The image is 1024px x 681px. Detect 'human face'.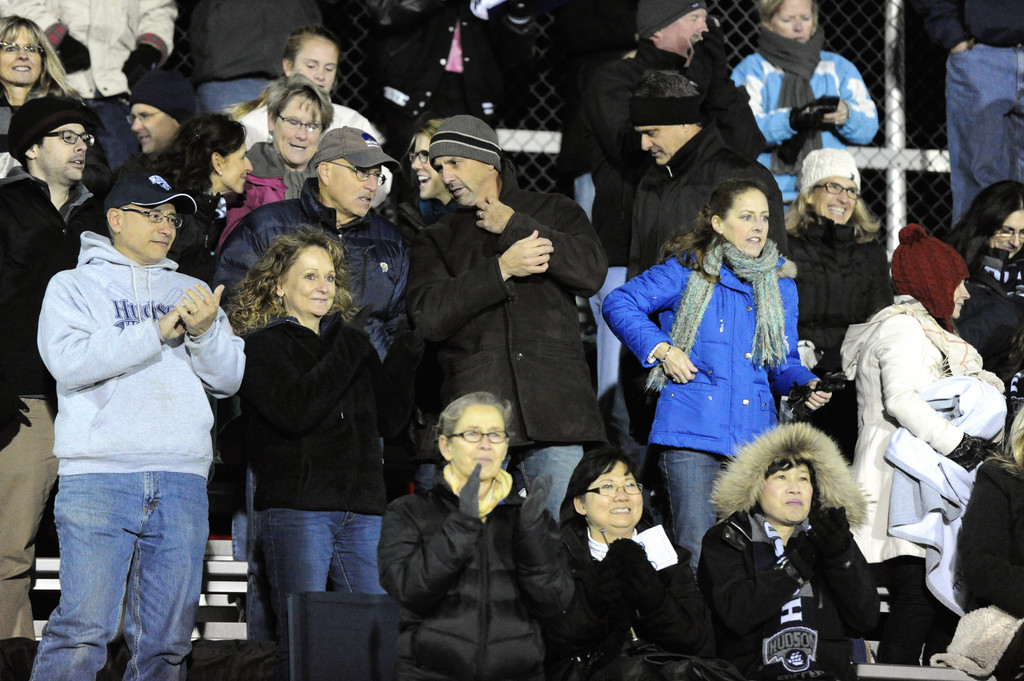
Detection: crop(39, 124, 86, 182).
